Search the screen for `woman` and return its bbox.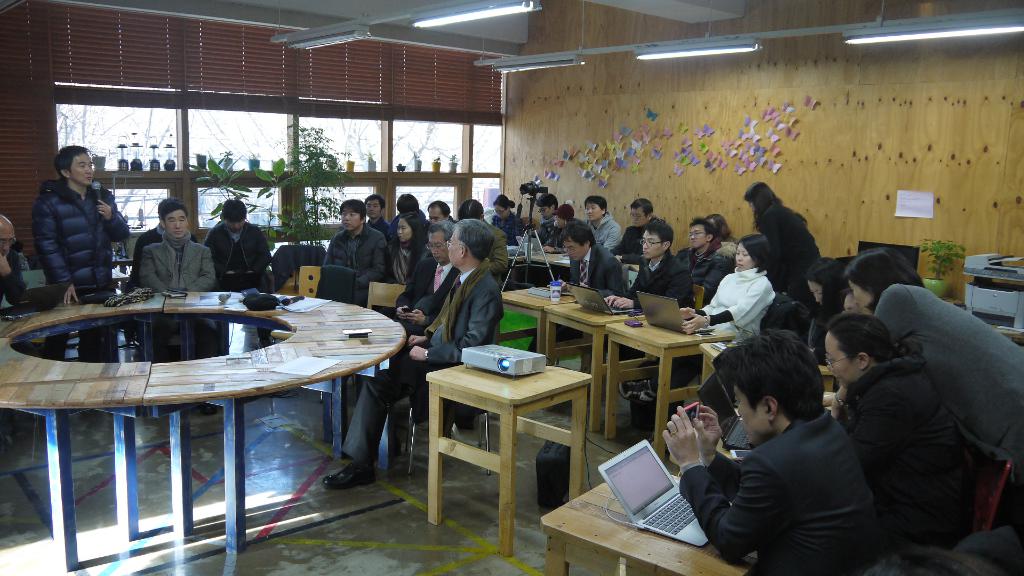
Found: bbox(844, 247, 1023, 488).
